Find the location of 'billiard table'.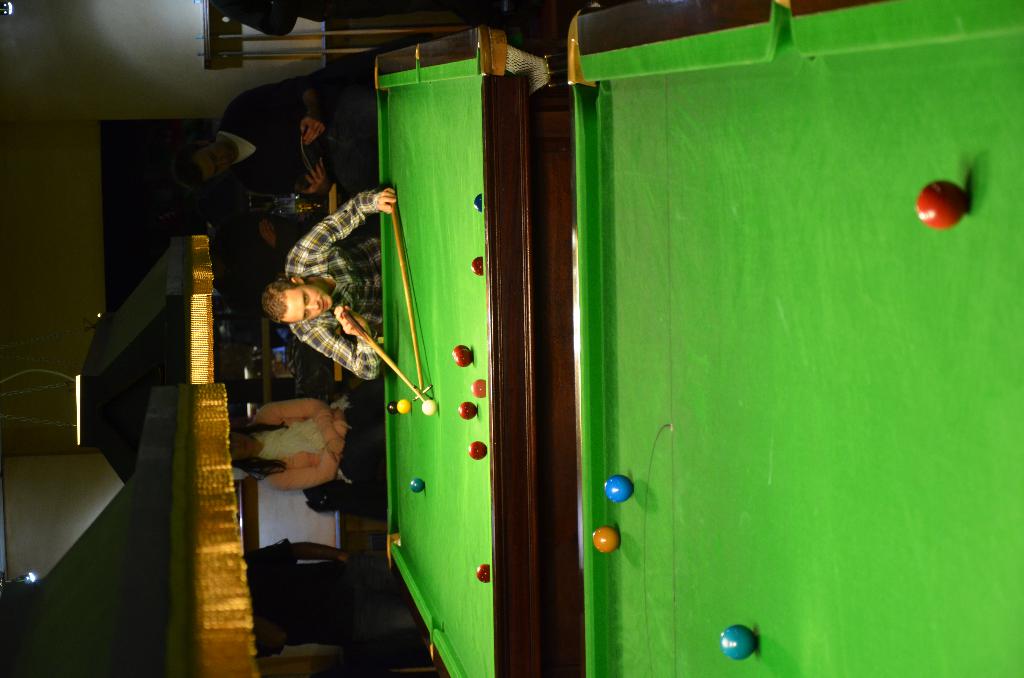
Location: x1=375, y1=25, x2=554, y2=677.
